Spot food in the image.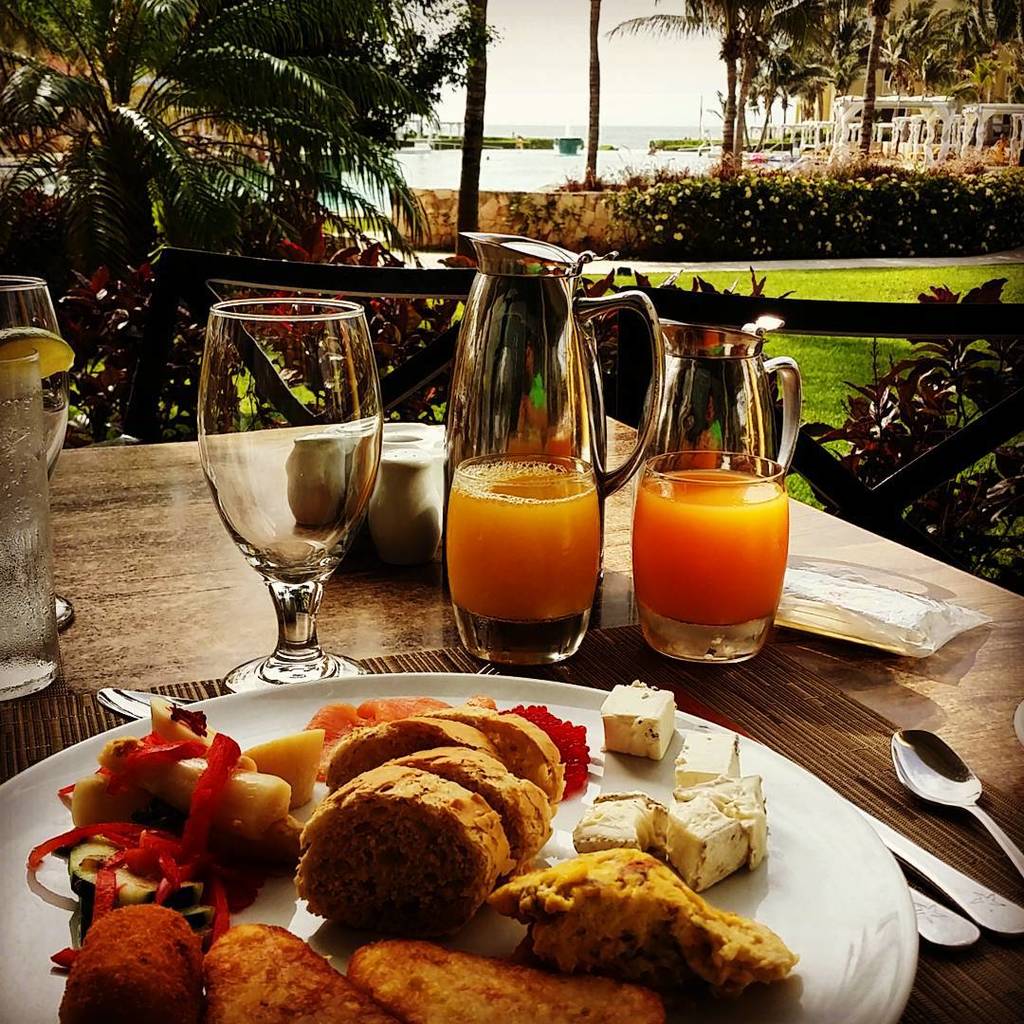
food found at BBox(505, 860, 768, 995).
